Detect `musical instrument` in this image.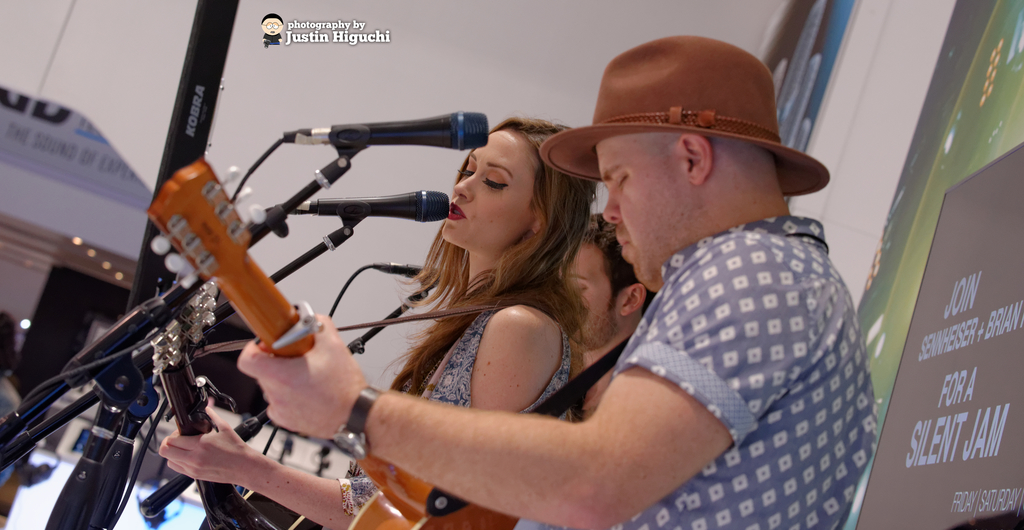
Detection: [143,150,531,529].
